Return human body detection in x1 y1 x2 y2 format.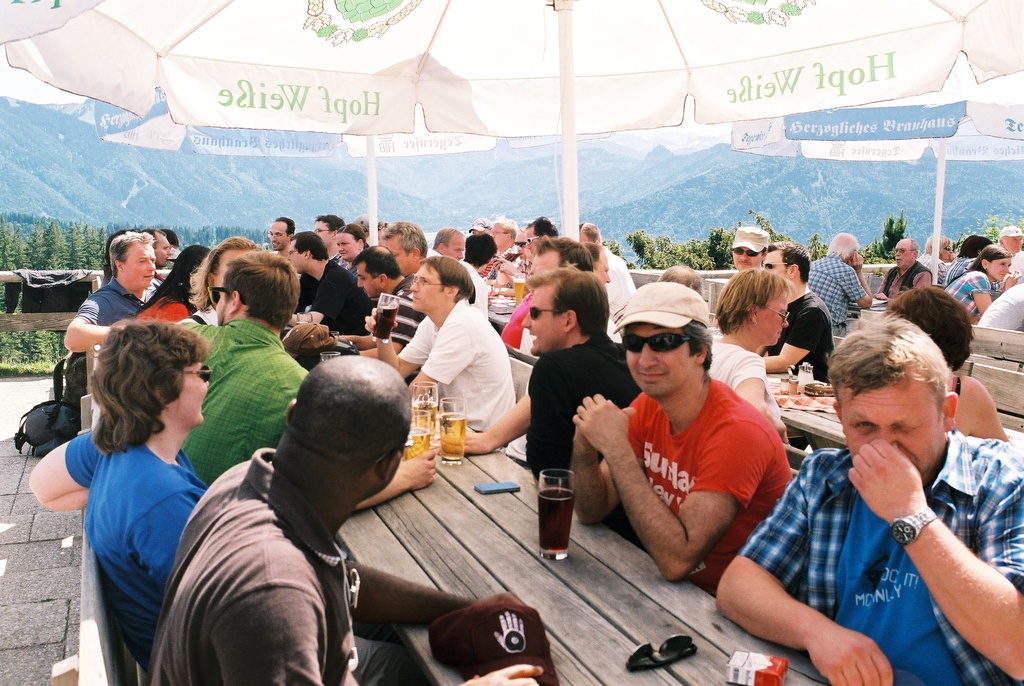
180 244 311 483.
